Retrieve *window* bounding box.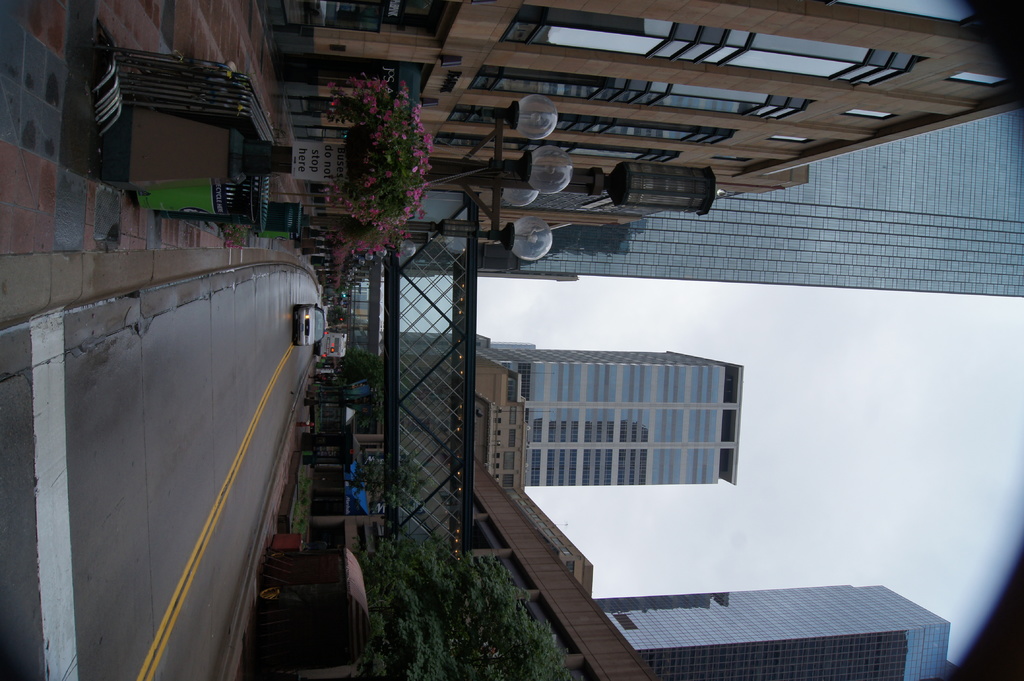
Bounding box: locate(500, 397, 518, 433).
